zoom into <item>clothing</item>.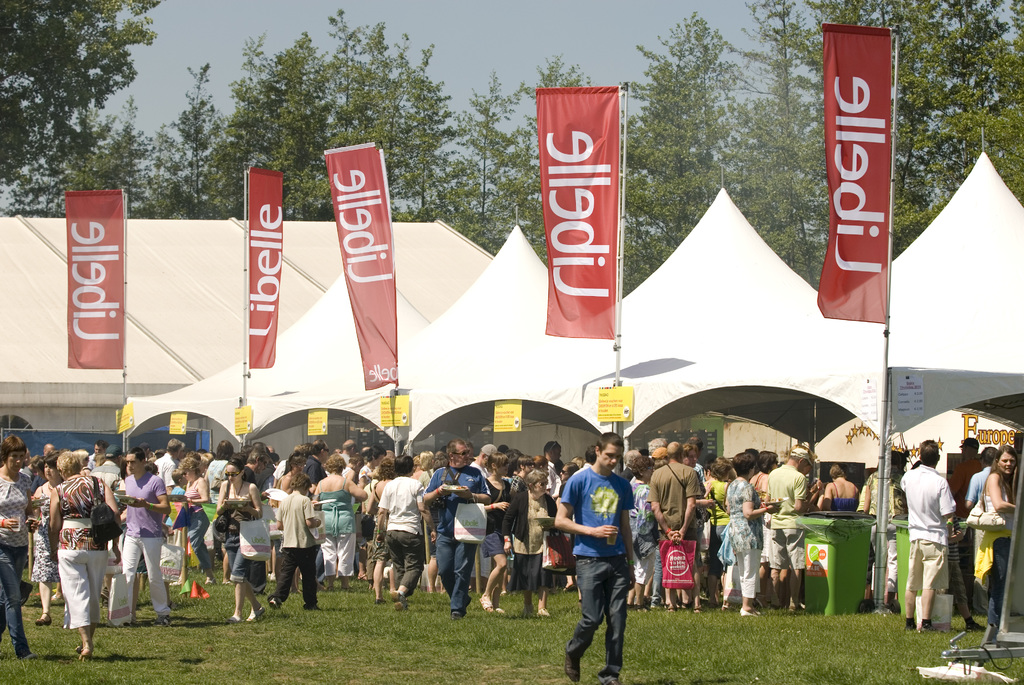
Zoom target: select_region(211, 479, 270, 587).
